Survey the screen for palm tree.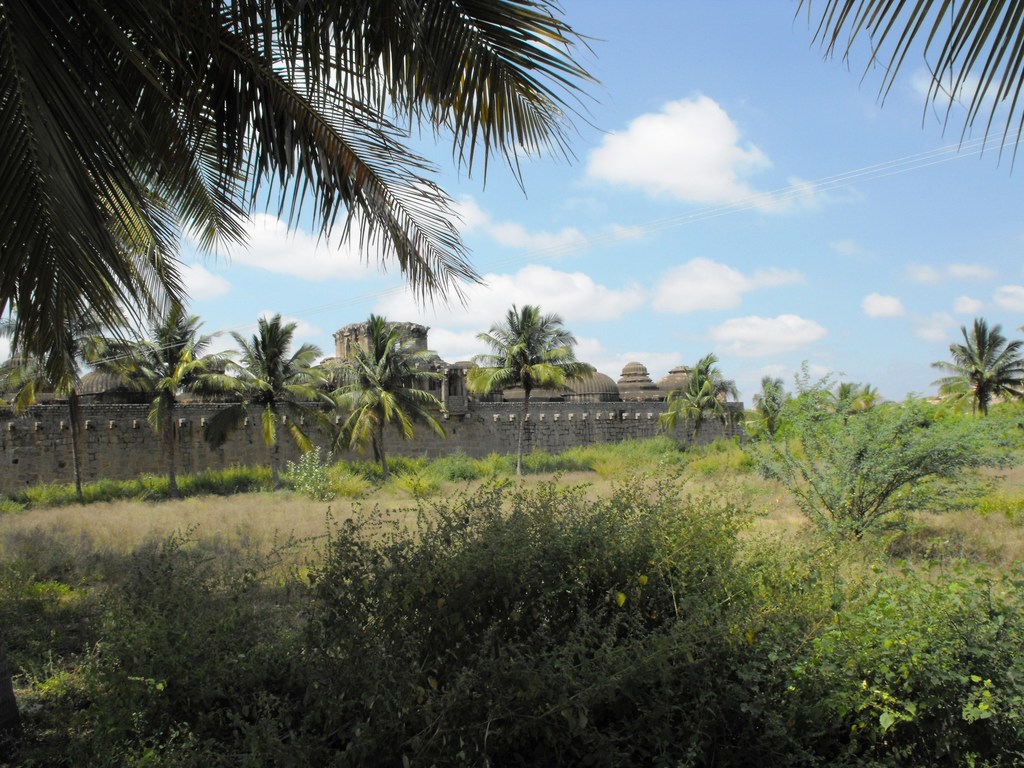
Survey found: [left=0, top=289, right=132, bottom=518].
